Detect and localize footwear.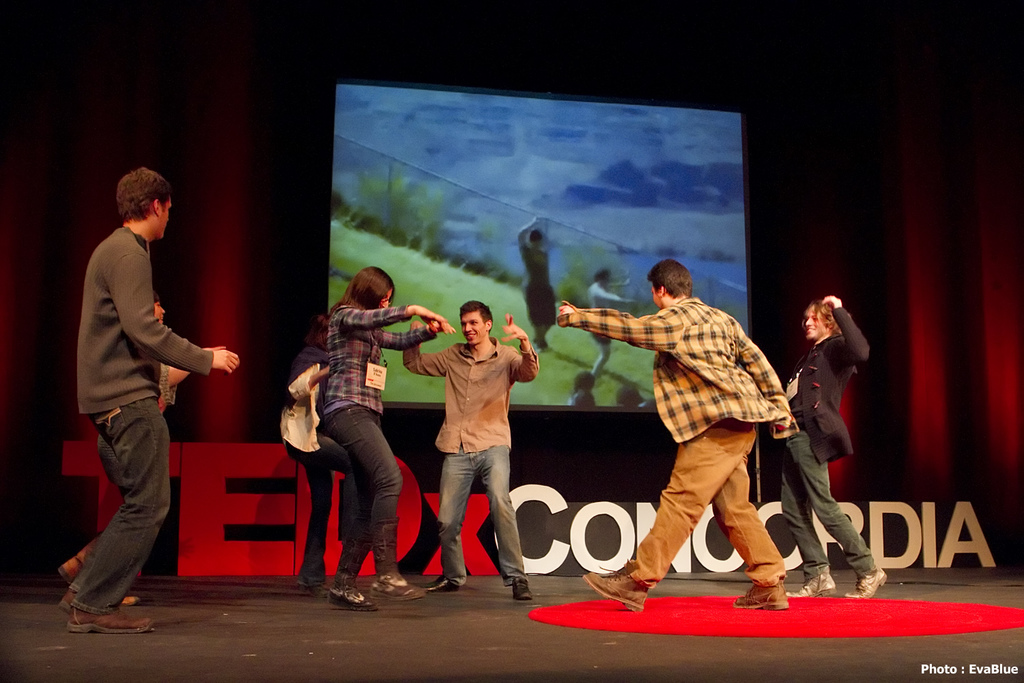
Localized at {"x1": 62, "y1": 548, "x2": 88, "y2": 582}.
